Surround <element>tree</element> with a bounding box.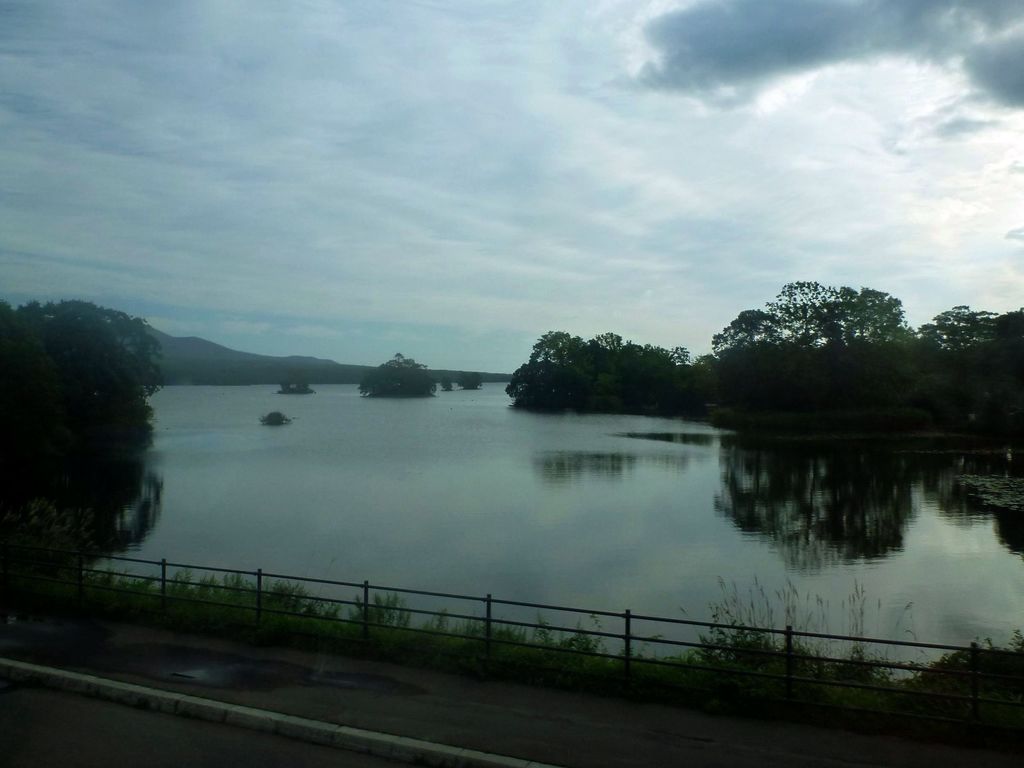
l=0, t=289, r=181, b=609.
